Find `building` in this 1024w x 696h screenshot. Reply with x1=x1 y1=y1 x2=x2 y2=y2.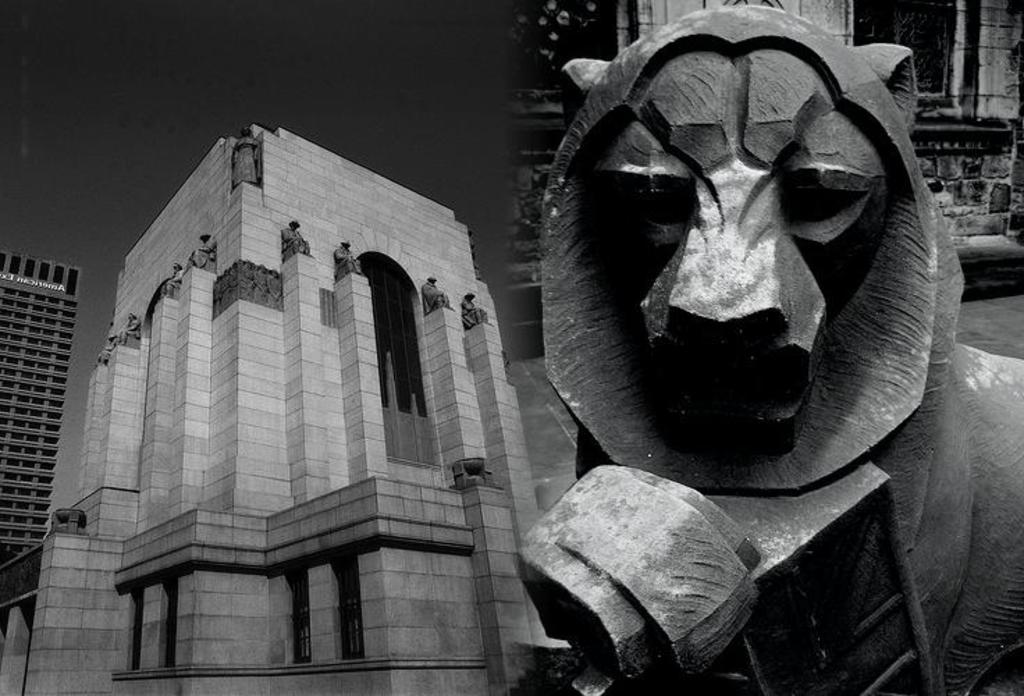
x1=0 y1=122 x2=552 y2=695.
